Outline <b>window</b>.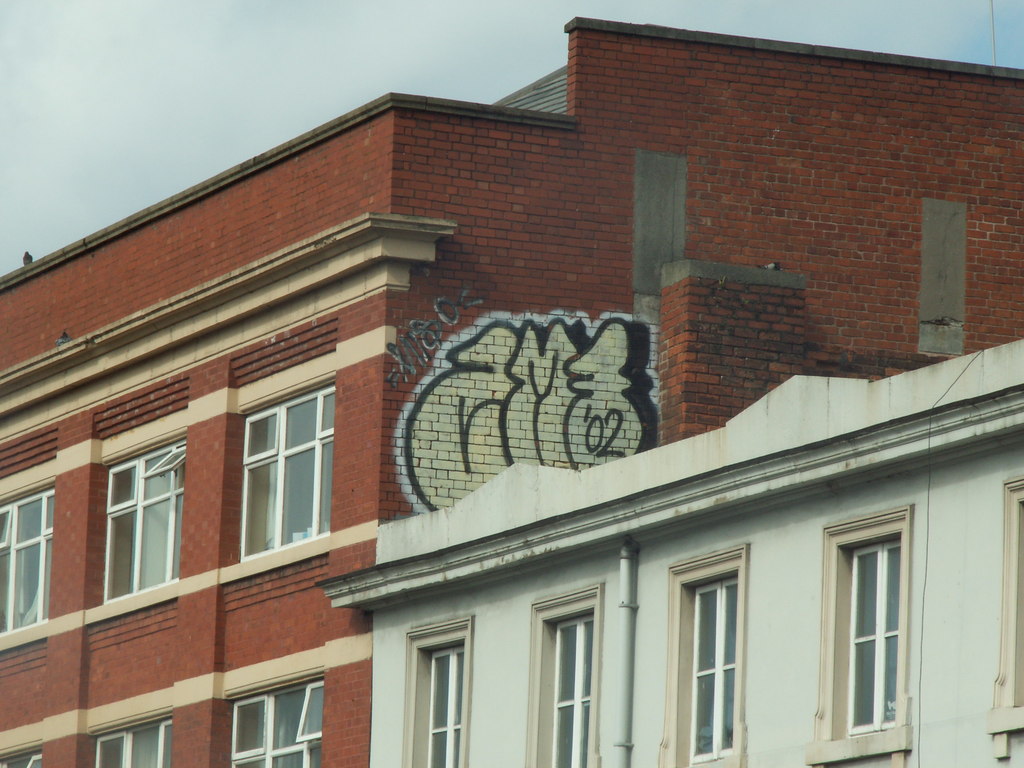
Outline: locate(984, 475, 1023, 748).
